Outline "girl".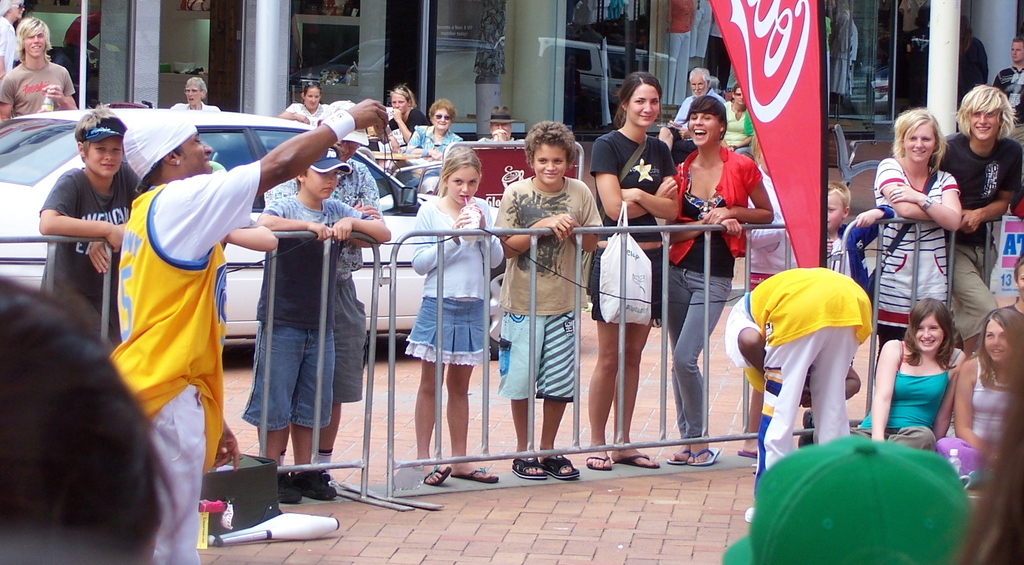
Outline: x1=408, y1=144, x2=509, y2=484.
